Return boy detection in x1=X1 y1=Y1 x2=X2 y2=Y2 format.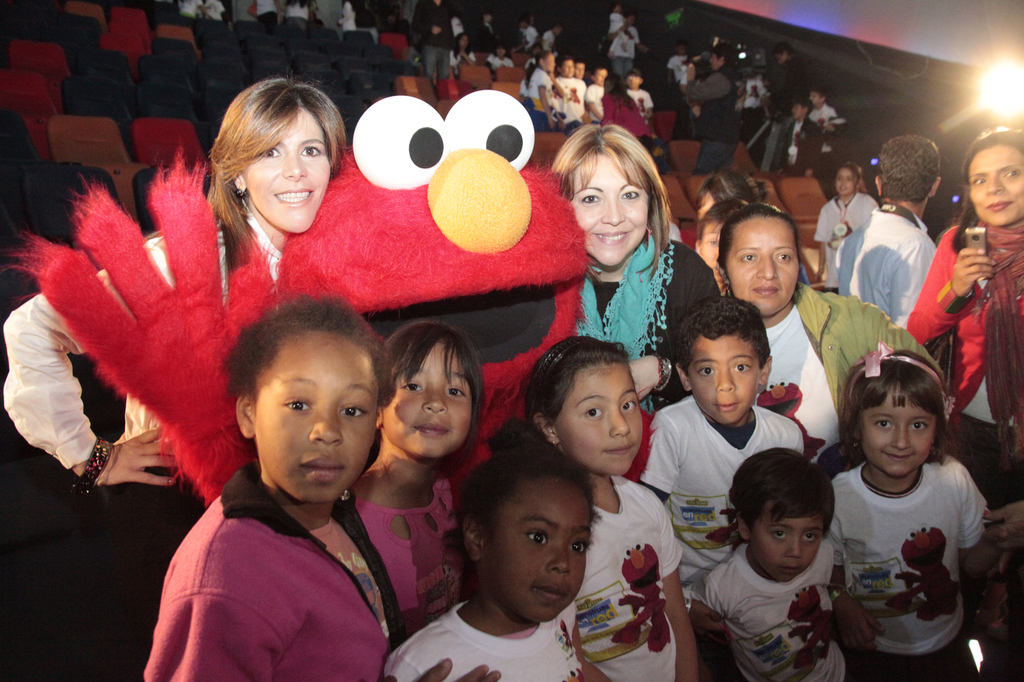
x1=686 y1=457 x2=883 y2=675.
